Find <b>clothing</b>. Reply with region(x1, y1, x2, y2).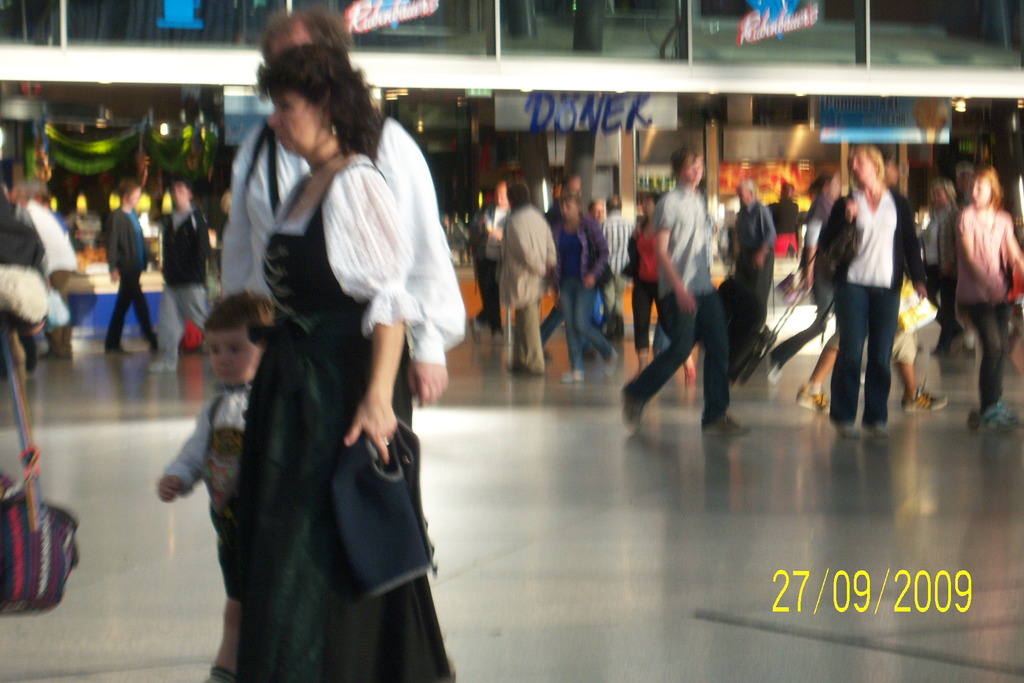
region(557, 210, 614, 377).
